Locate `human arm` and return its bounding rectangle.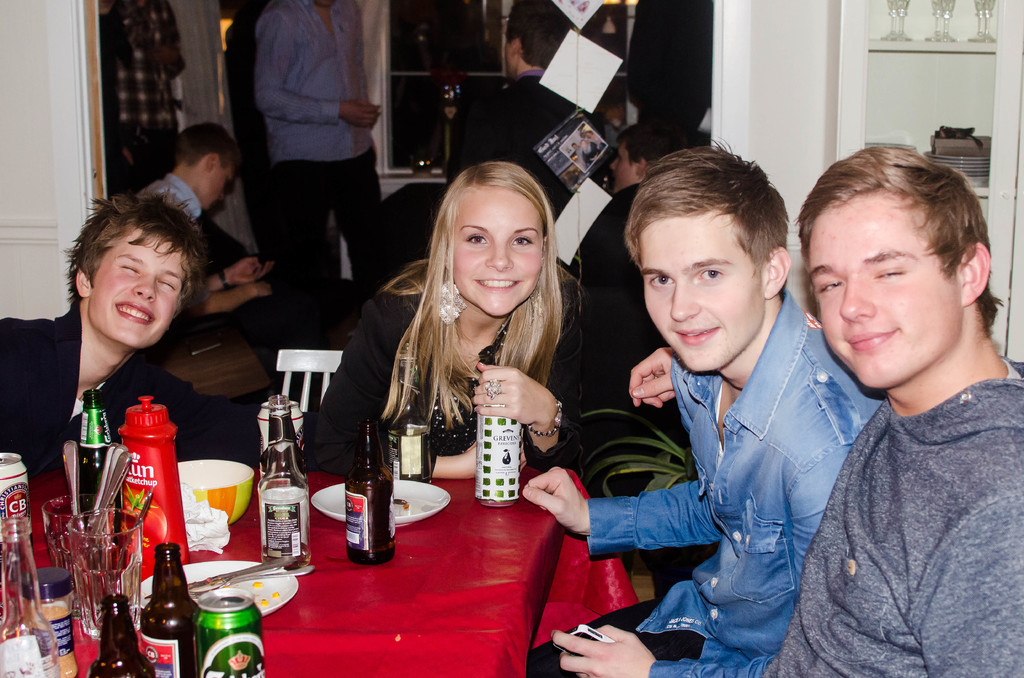
left=173, top=389, right=320, bottom=472.
